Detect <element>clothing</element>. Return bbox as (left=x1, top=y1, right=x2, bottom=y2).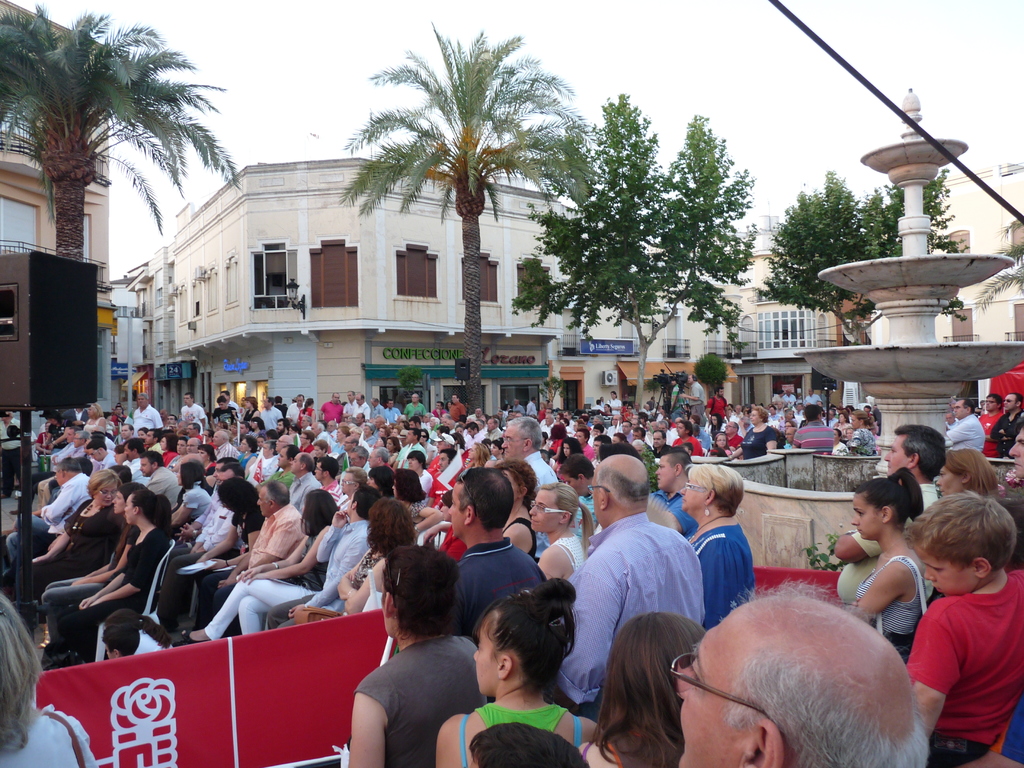
(left=826, top=438, right=848, bottom=458).
